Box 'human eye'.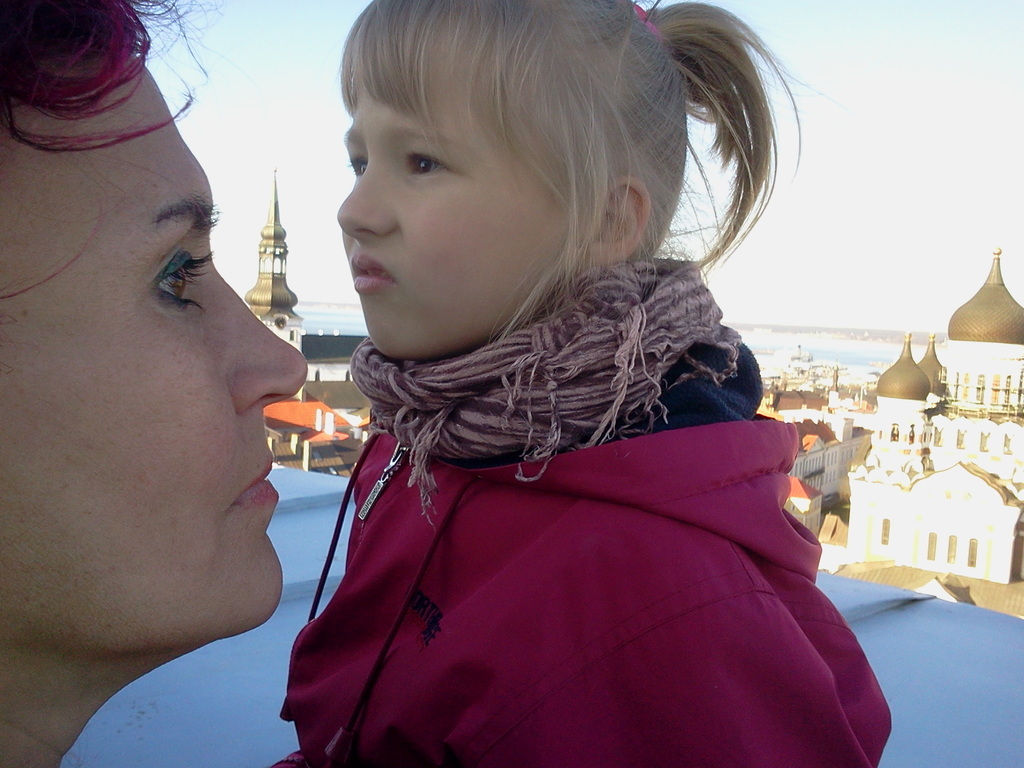
bbox=(402, 145, 447, 181).
